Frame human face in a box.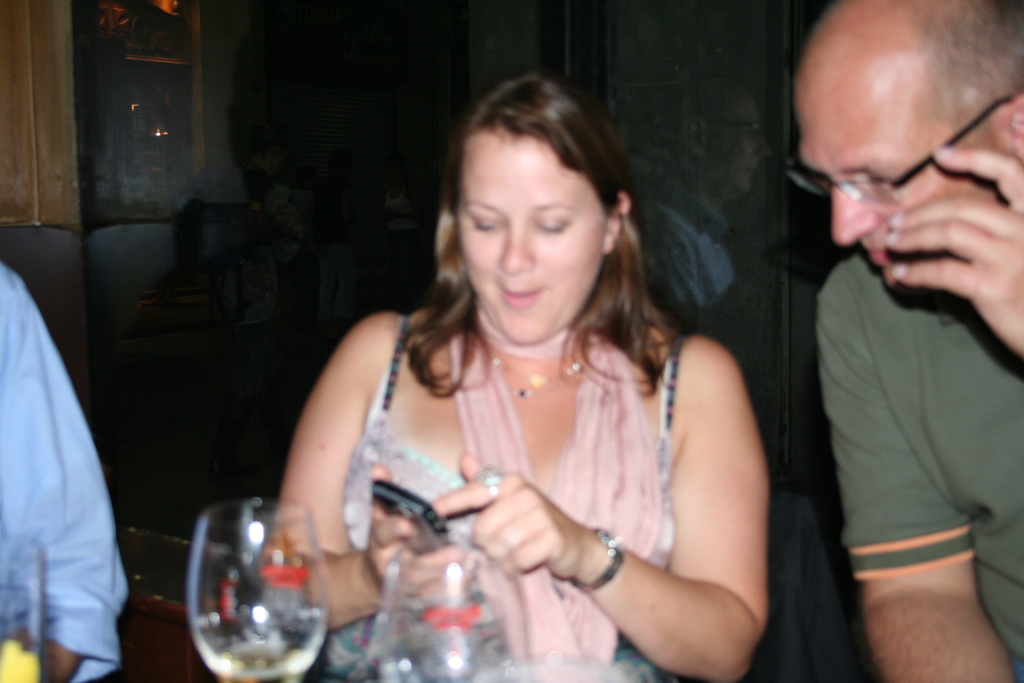
791/68/1004/293.
